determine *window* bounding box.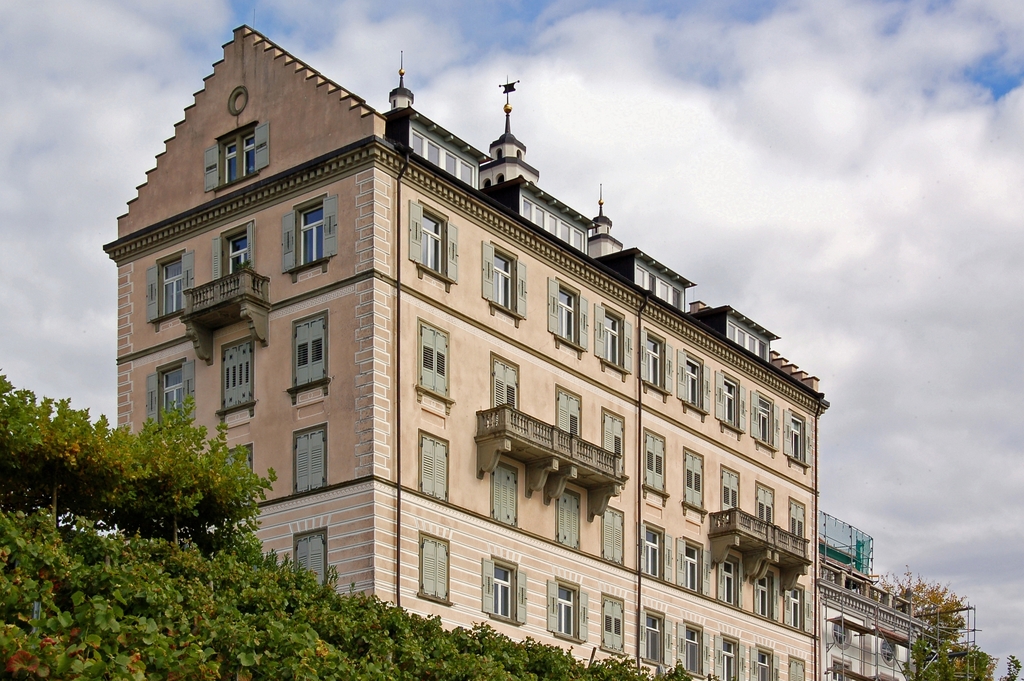
Determined: BBox(415, 318, 454, 401).
